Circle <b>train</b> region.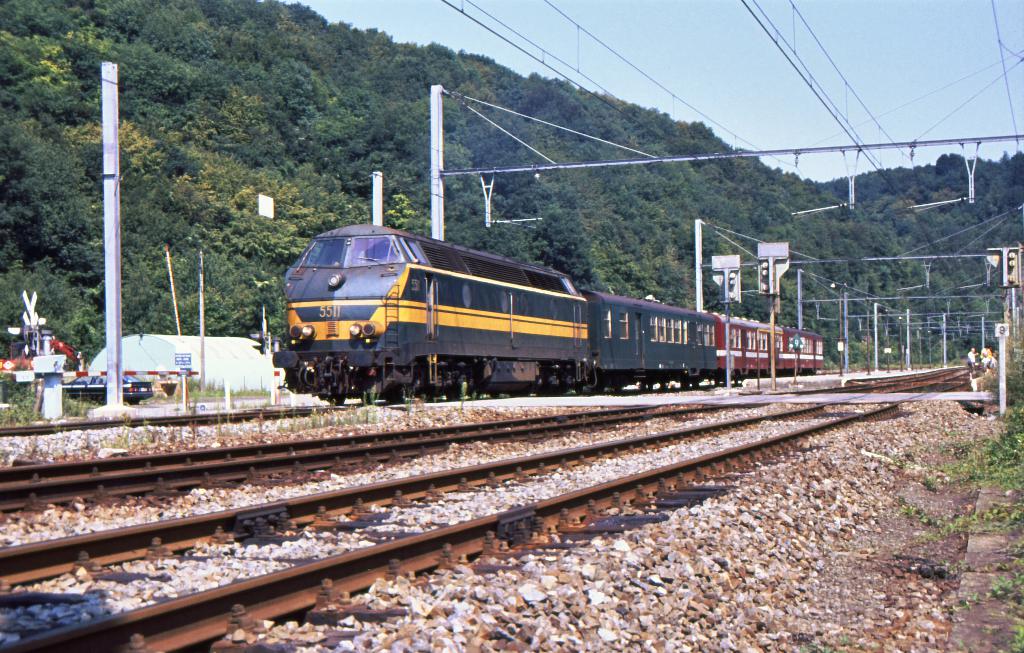
Region: (271, 219, 827, 412).
